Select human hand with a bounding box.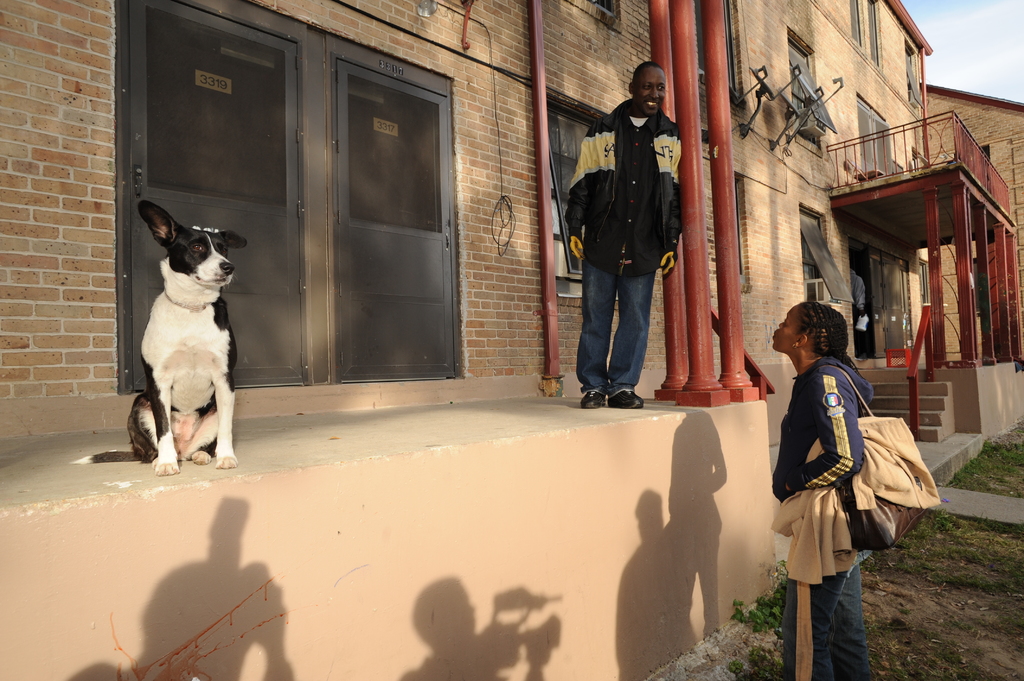
crop(567, 232, 584, 256).
